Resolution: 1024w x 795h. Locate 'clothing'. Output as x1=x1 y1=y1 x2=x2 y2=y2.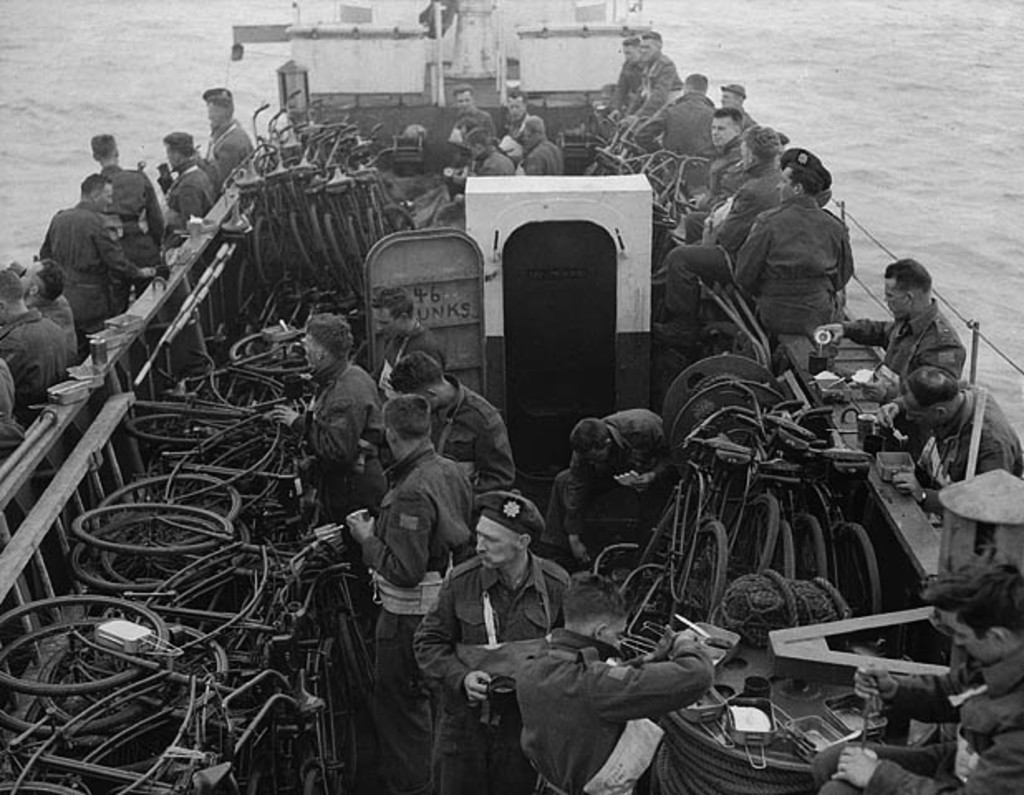
x1=353 y1=436 x2=464 y2=792.
